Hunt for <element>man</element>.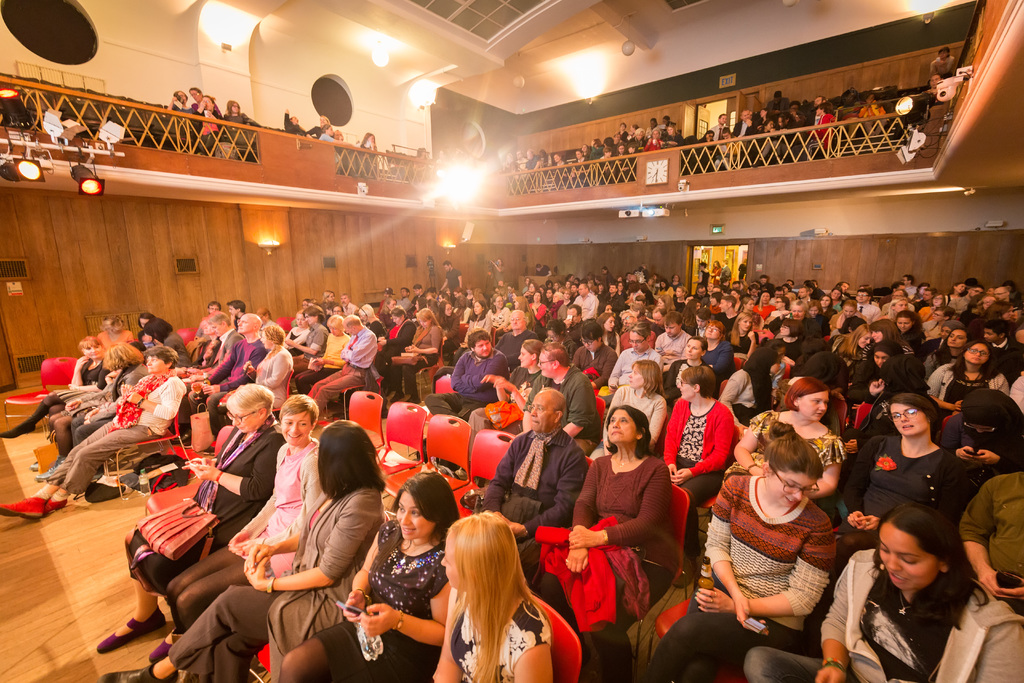
Hunted down at bbox=(882, 290, 915, 310).
